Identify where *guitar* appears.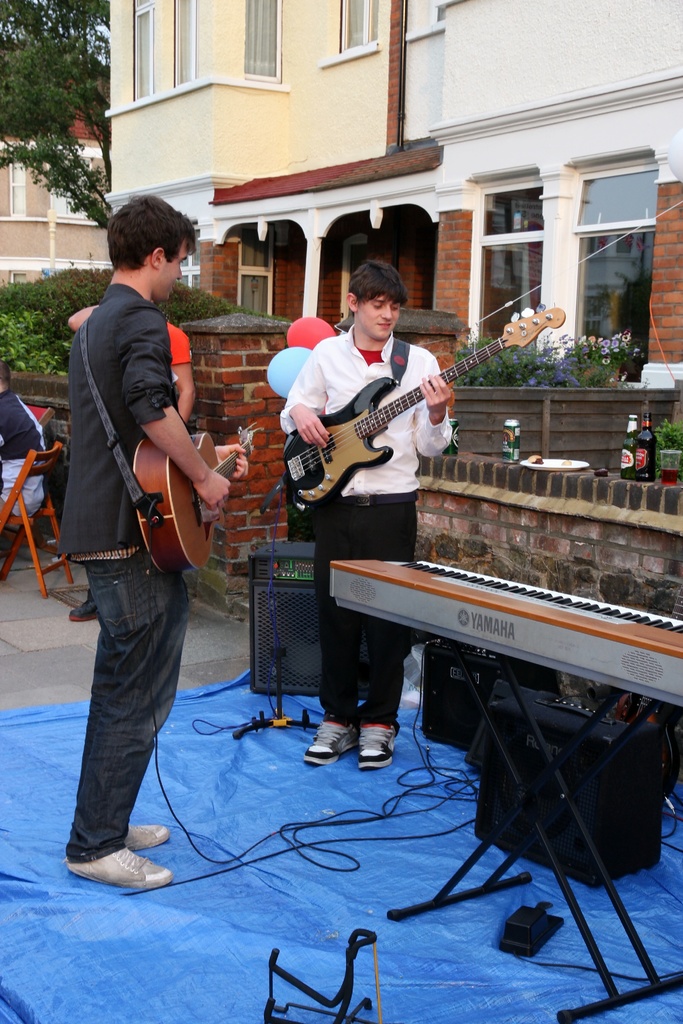
Appears at (131, 419, 281, 582).
